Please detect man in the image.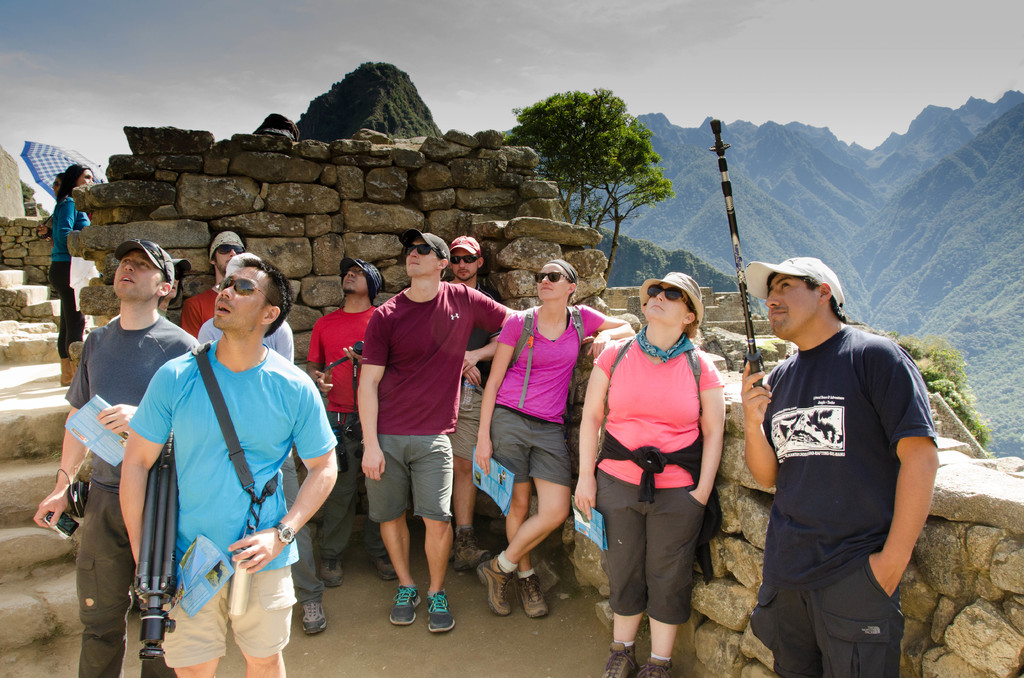
l=303, t=256, r=380, b=586.
